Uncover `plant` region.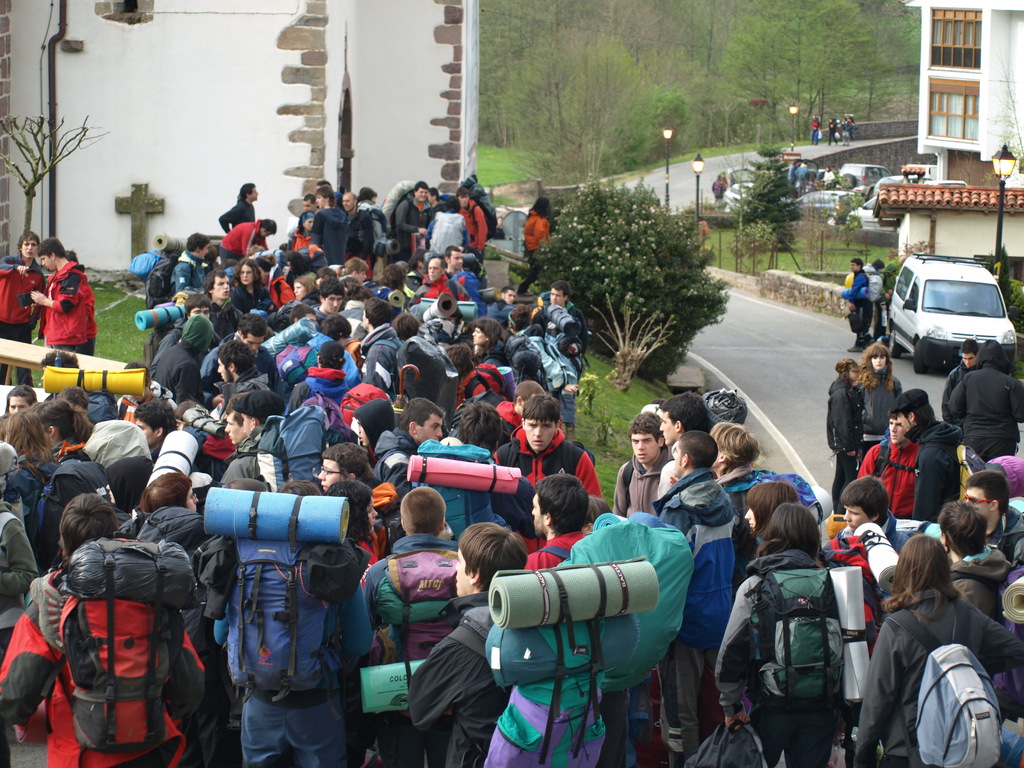
Uncovered: <box>558,168,733,390</box>.
